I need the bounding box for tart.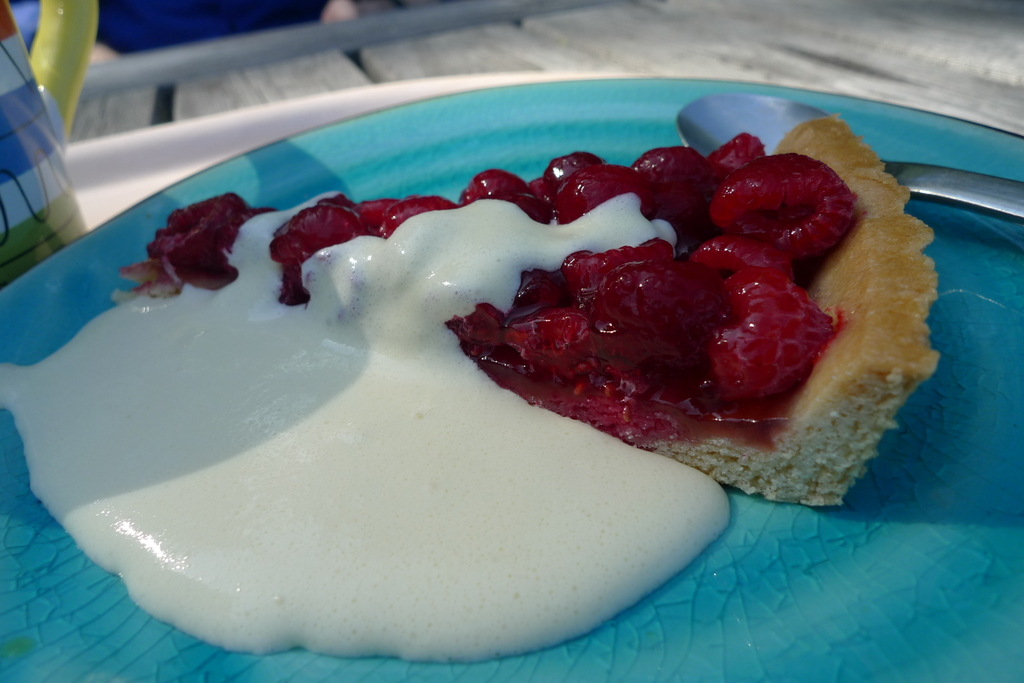
Here it is: Rect(118, 109, 955, 607).
